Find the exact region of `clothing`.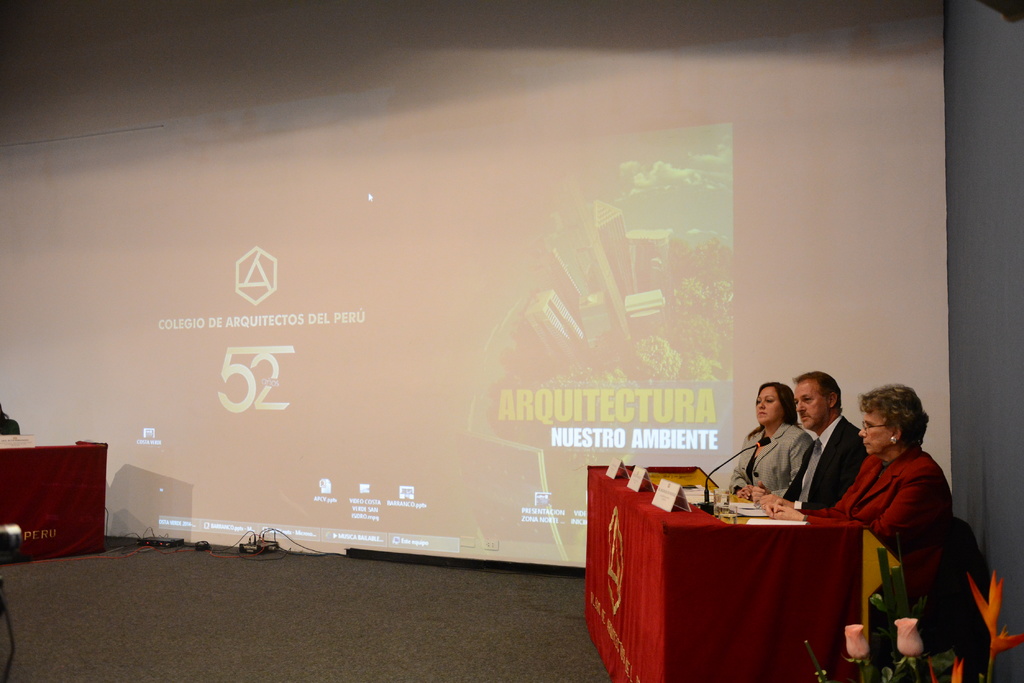
Exact region: crop(783, 421, 872, 506).
